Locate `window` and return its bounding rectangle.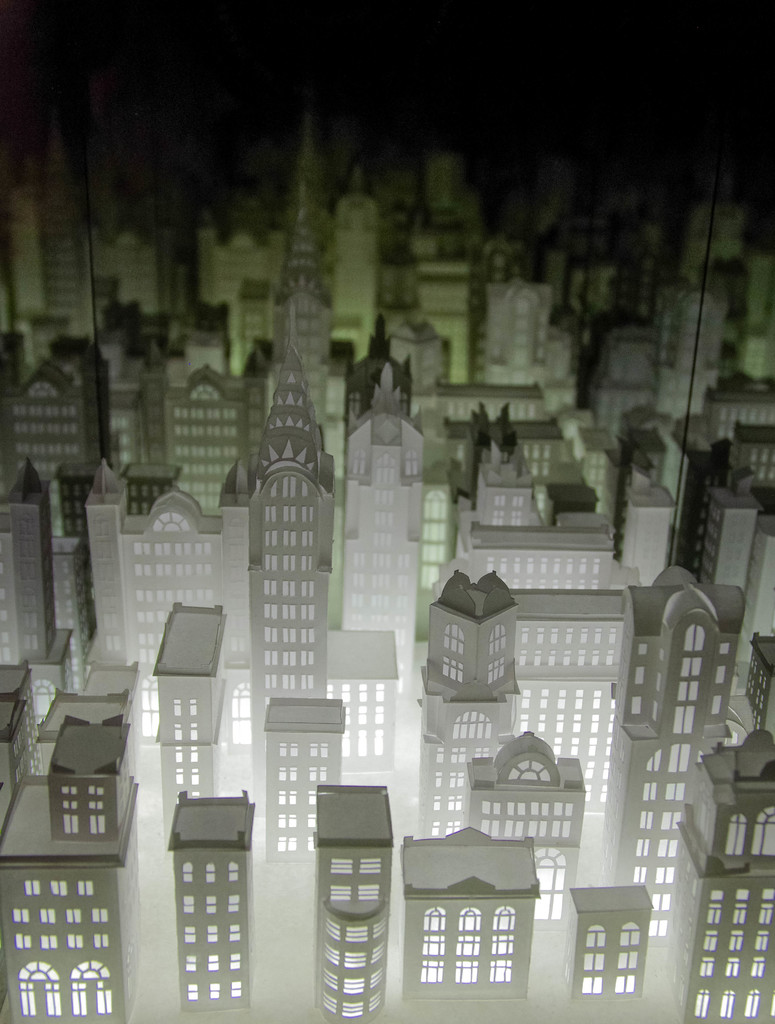
region(184, 925, 199, 941).
